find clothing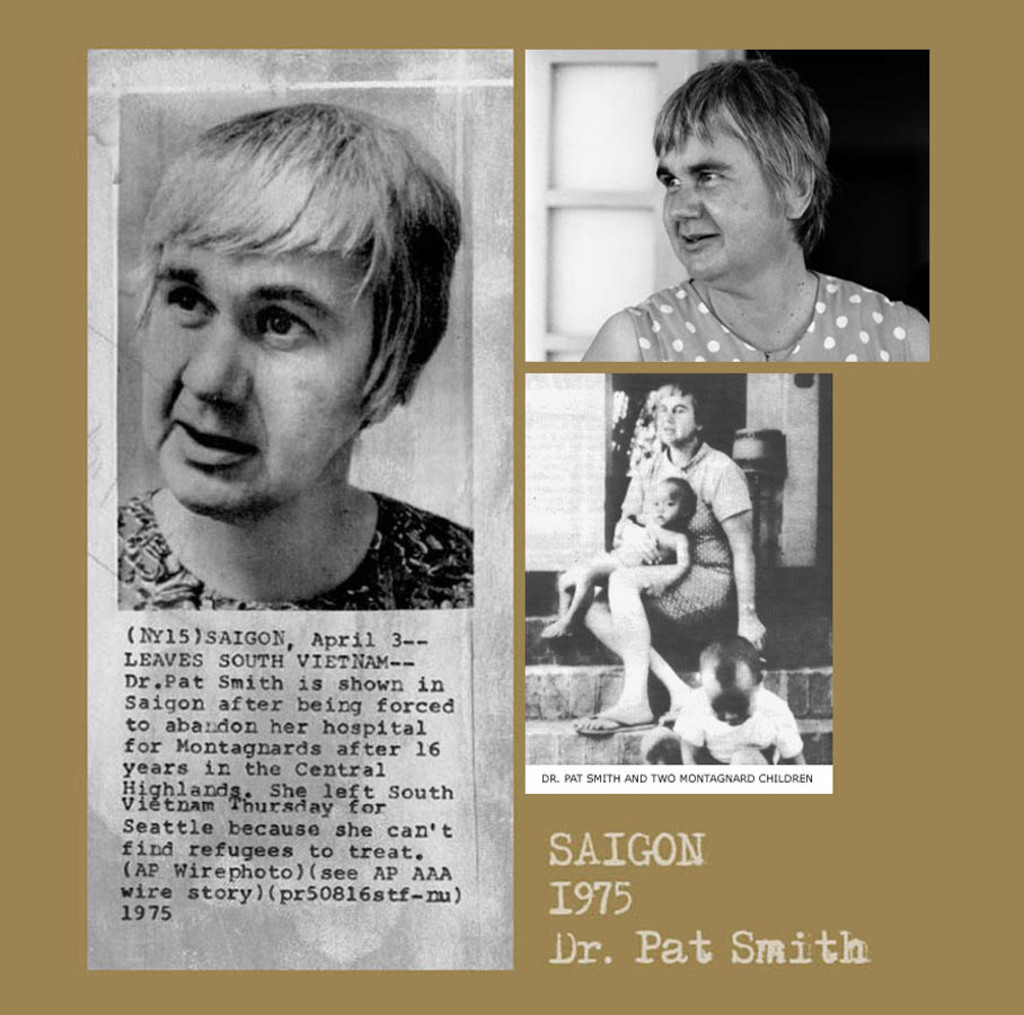
[x1=112, y1=483, x2=475, y2=614]
